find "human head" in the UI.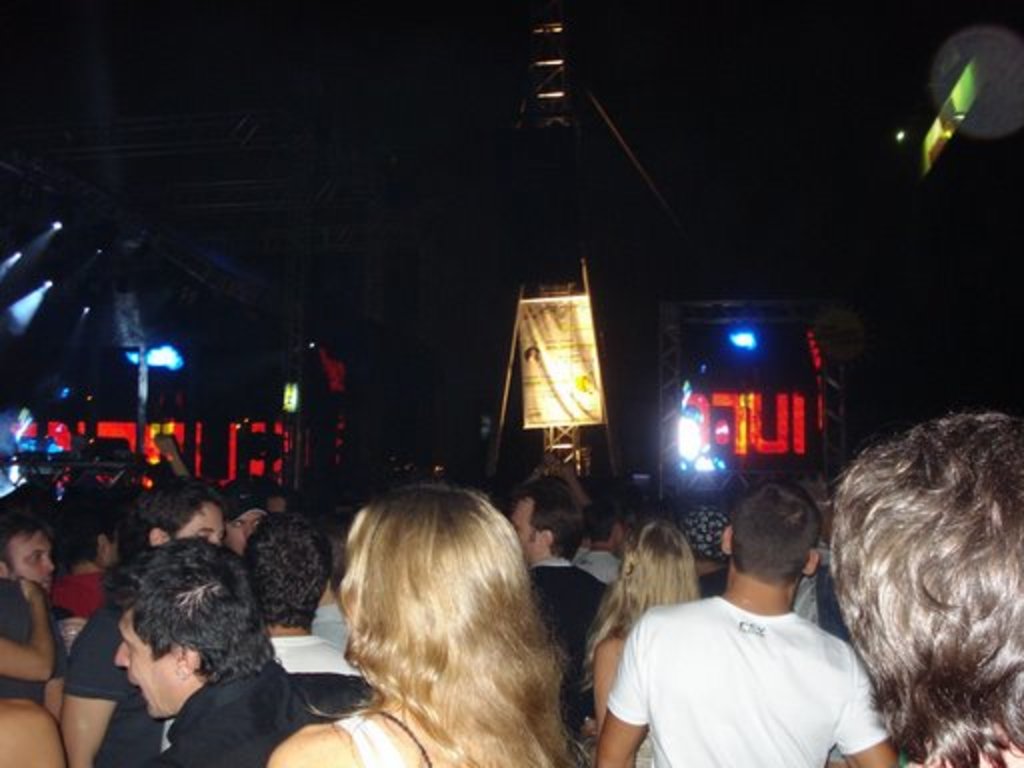
UI element at (676, 506, 732, 562).
